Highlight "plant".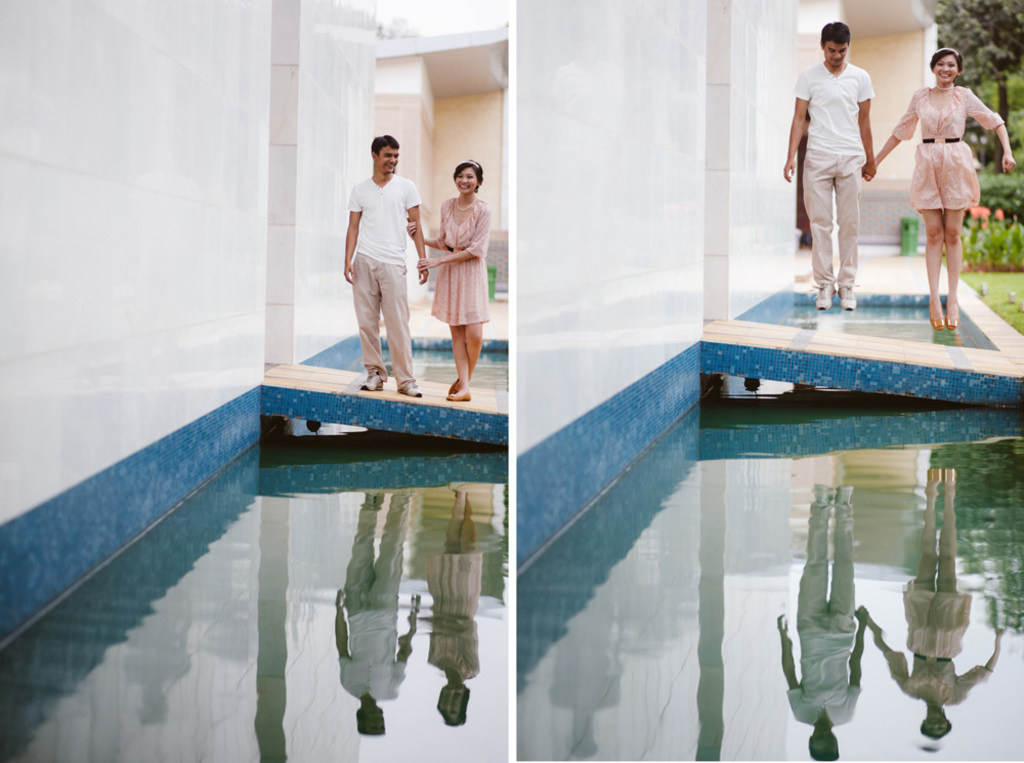
Highlighted region: BBox(1002, 213, 1023, 267).
